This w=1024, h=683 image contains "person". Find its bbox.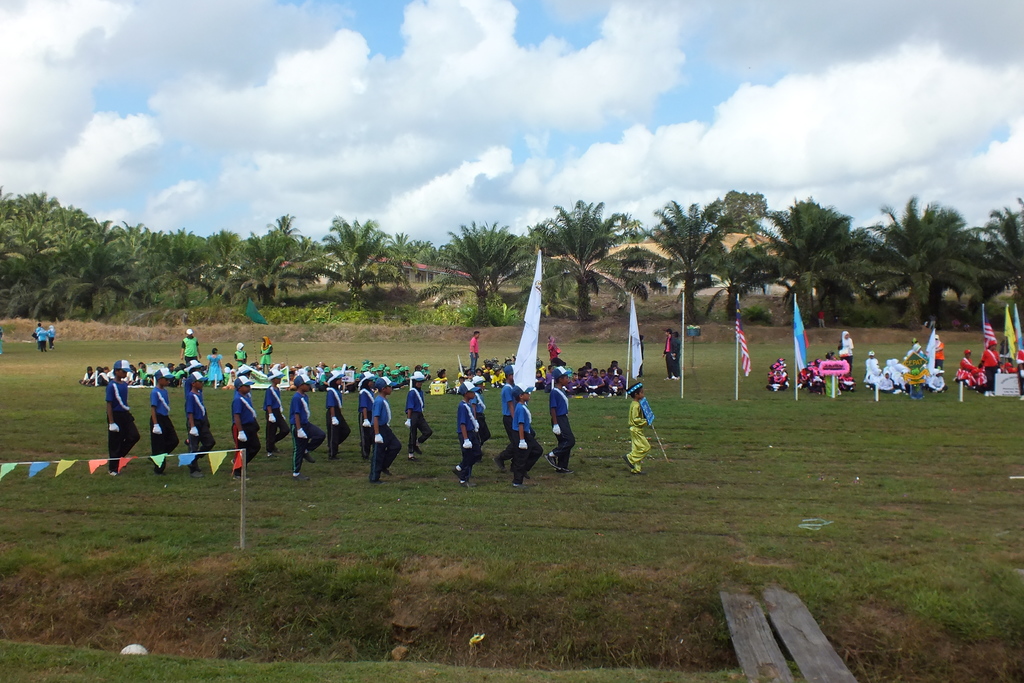
region(324, 368, 351, 462).
